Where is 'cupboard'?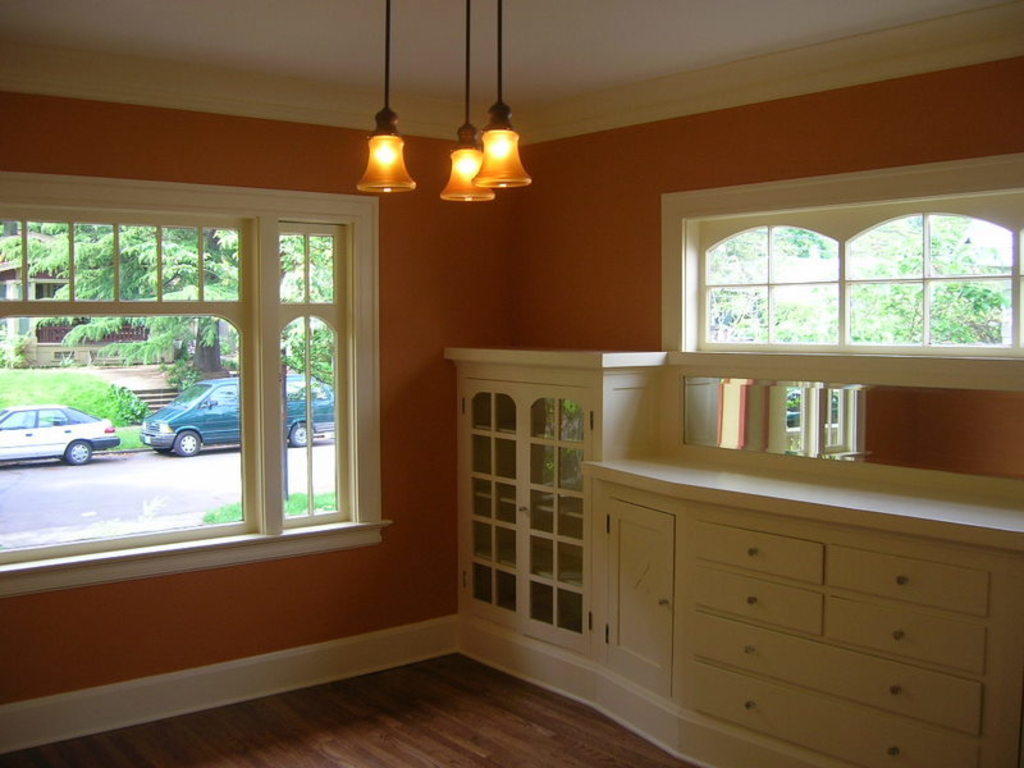
select_region(438, 351, 1020, 767).
